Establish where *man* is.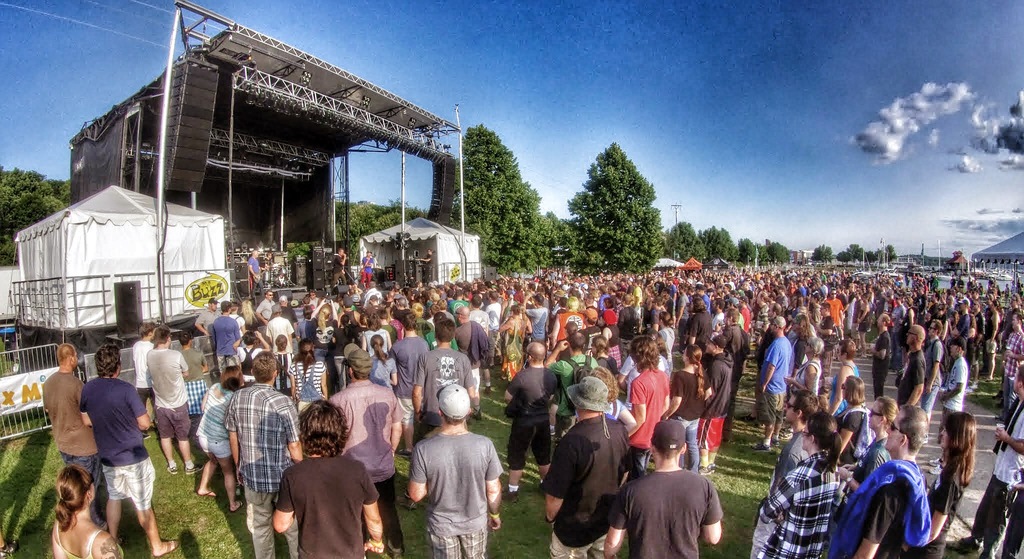
Established at 207,298,240,371.
